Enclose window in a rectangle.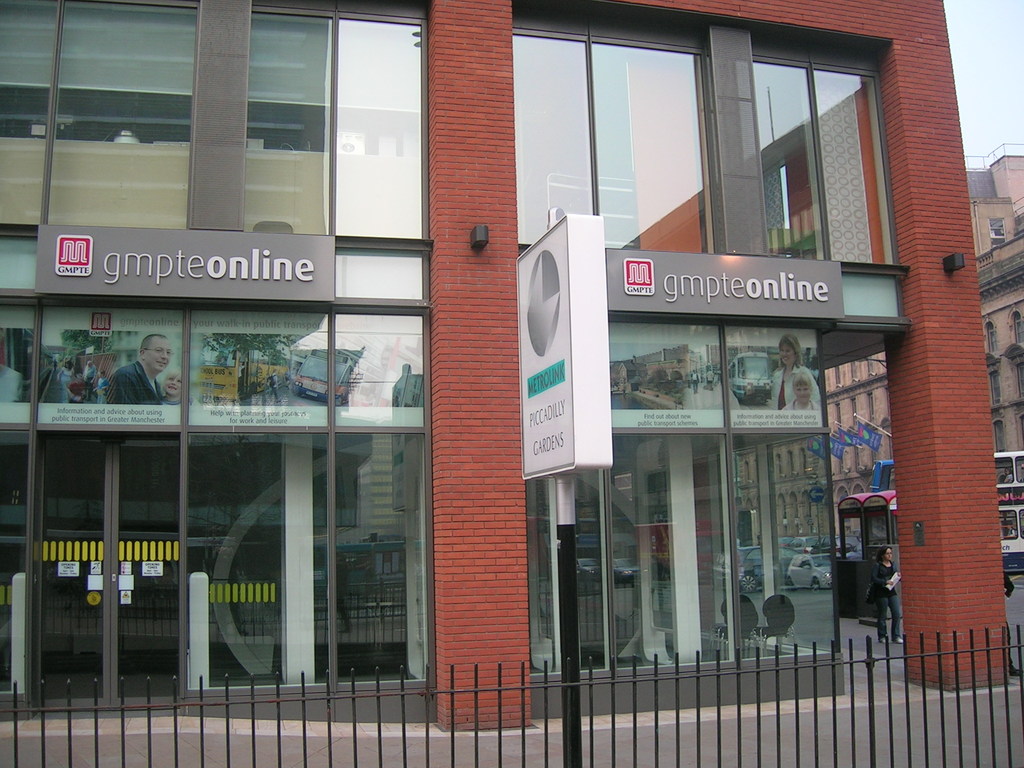
[left=990, top=369, right=1002, bottom=408].
